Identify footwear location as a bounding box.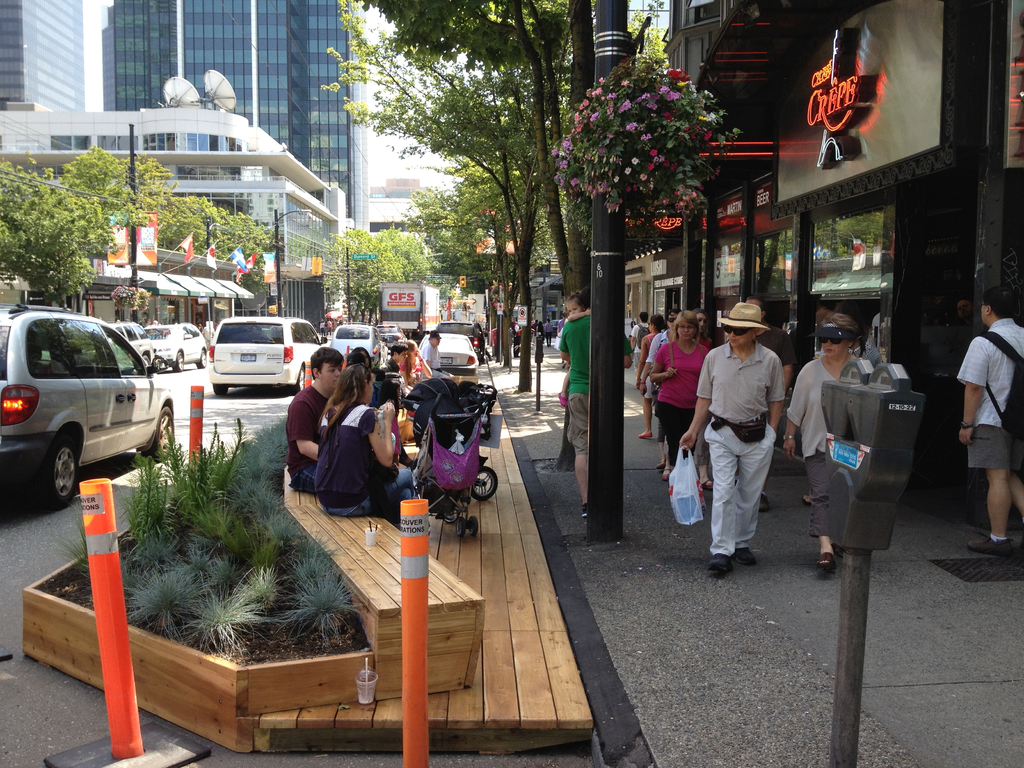
left=731, top=543, right=755, bottom=568.
